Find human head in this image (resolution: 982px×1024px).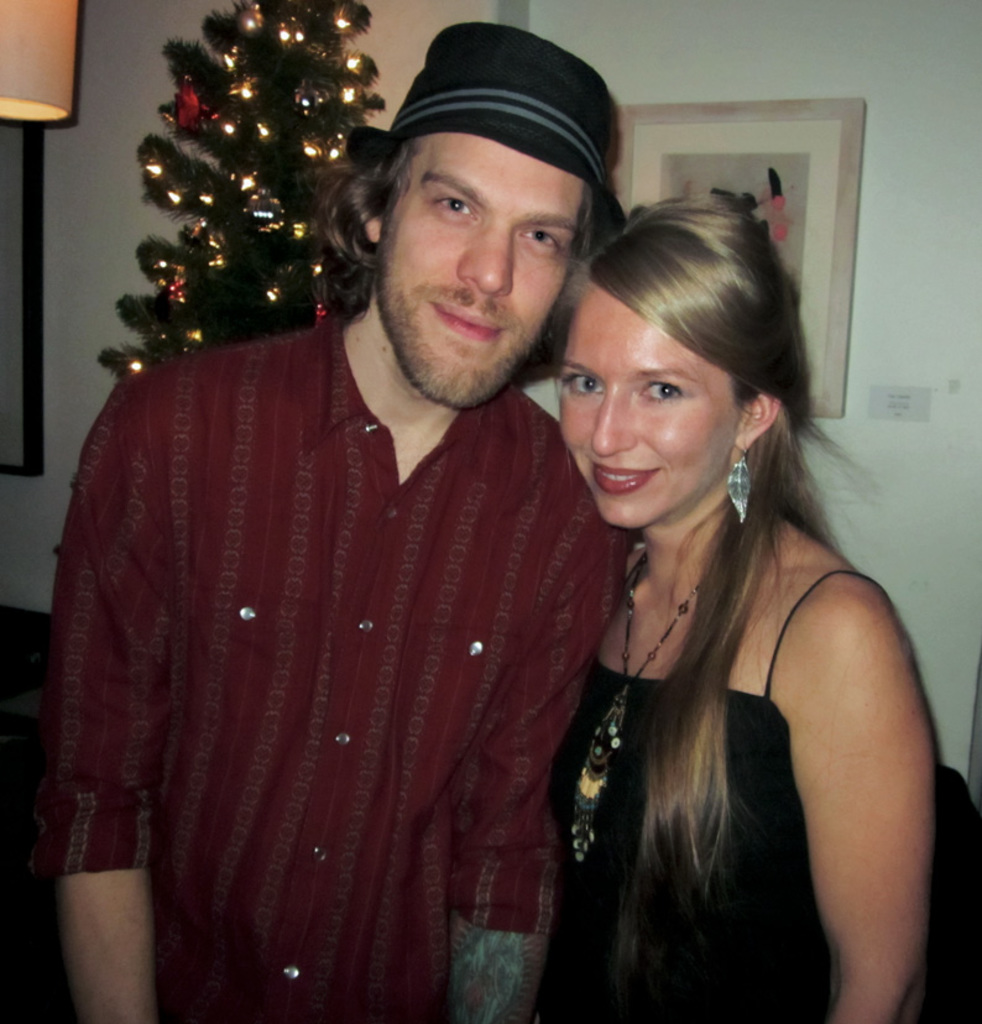
(533, 183, 816, 518).
